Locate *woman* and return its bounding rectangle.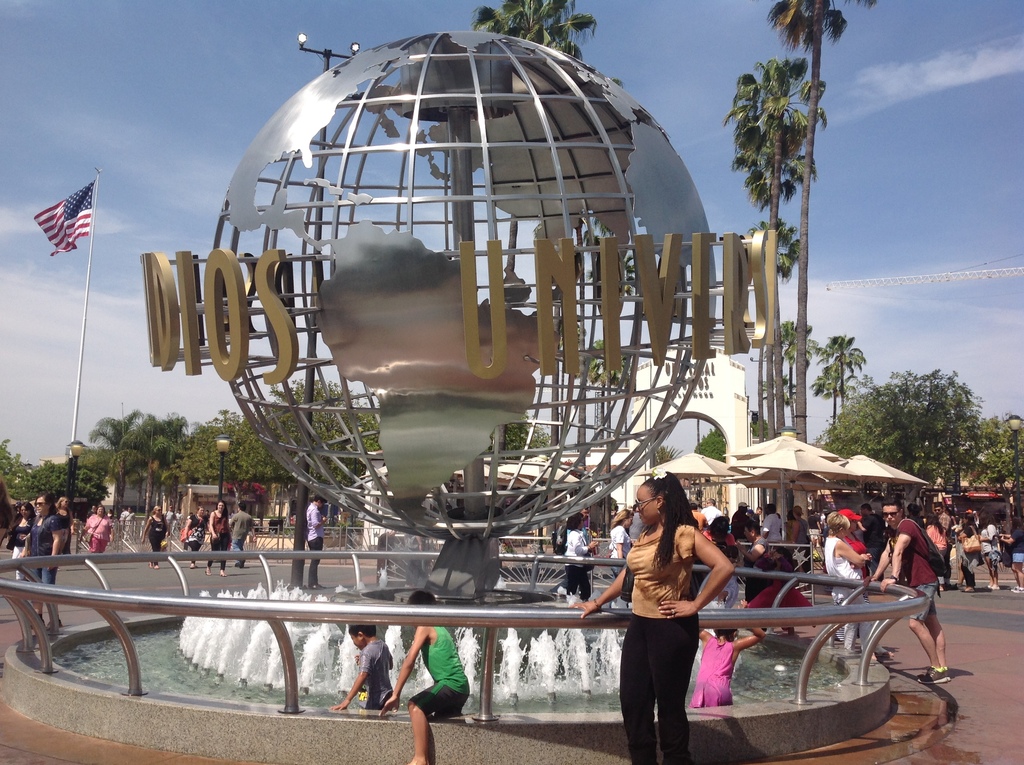
[left=184, top=505, right=208, bottom=568].
